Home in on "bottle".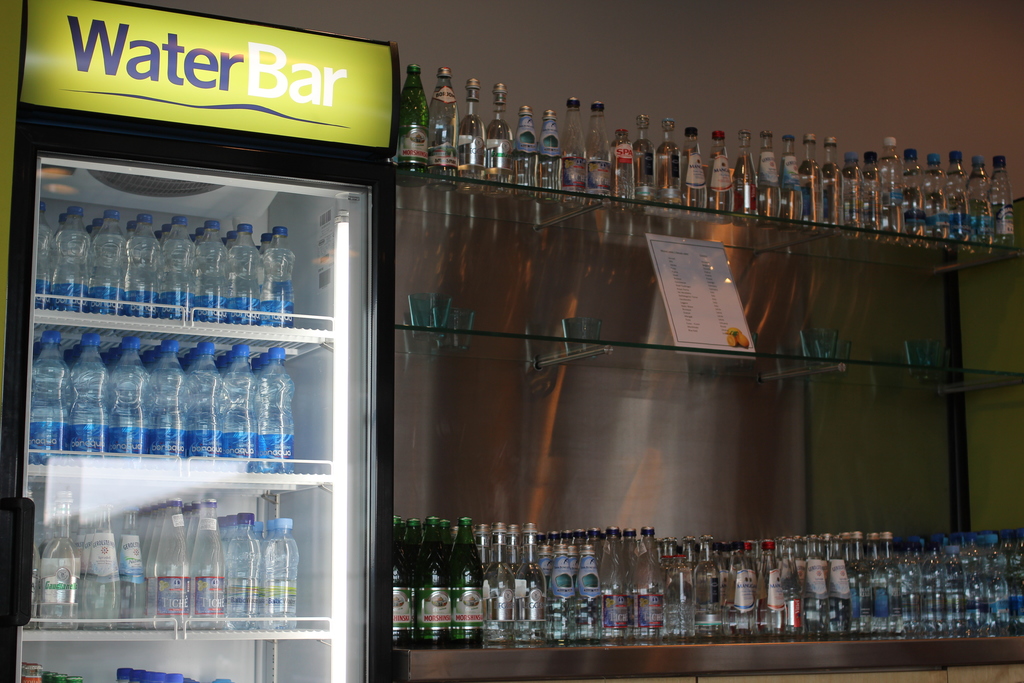
Homed in at x1=22, y1=659, x2=42, y2=682.
